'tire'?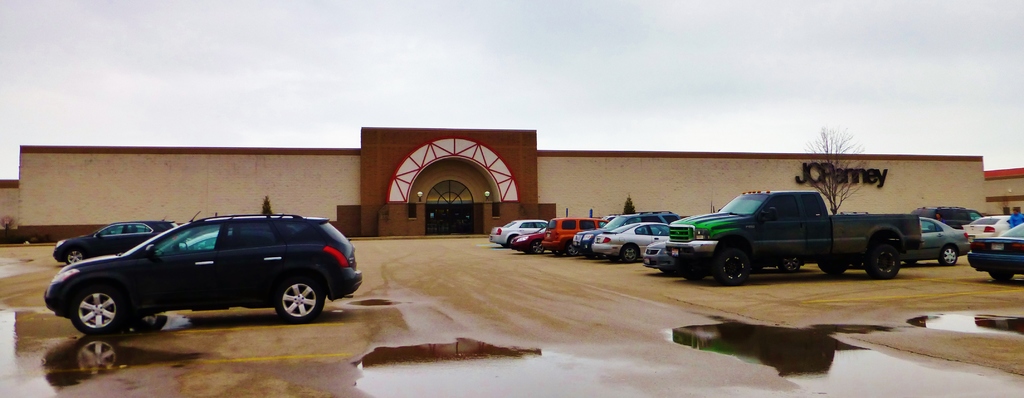
<box>676,256,710,281</box>
